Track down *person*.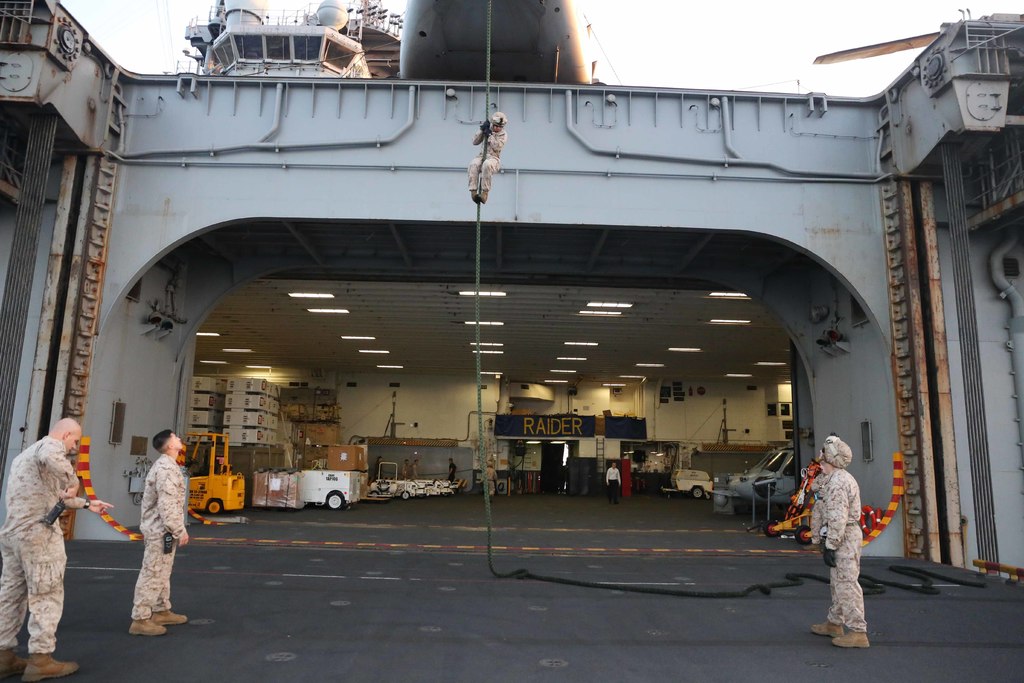
Tracked to l=124, t=426, r=189, b=636.
